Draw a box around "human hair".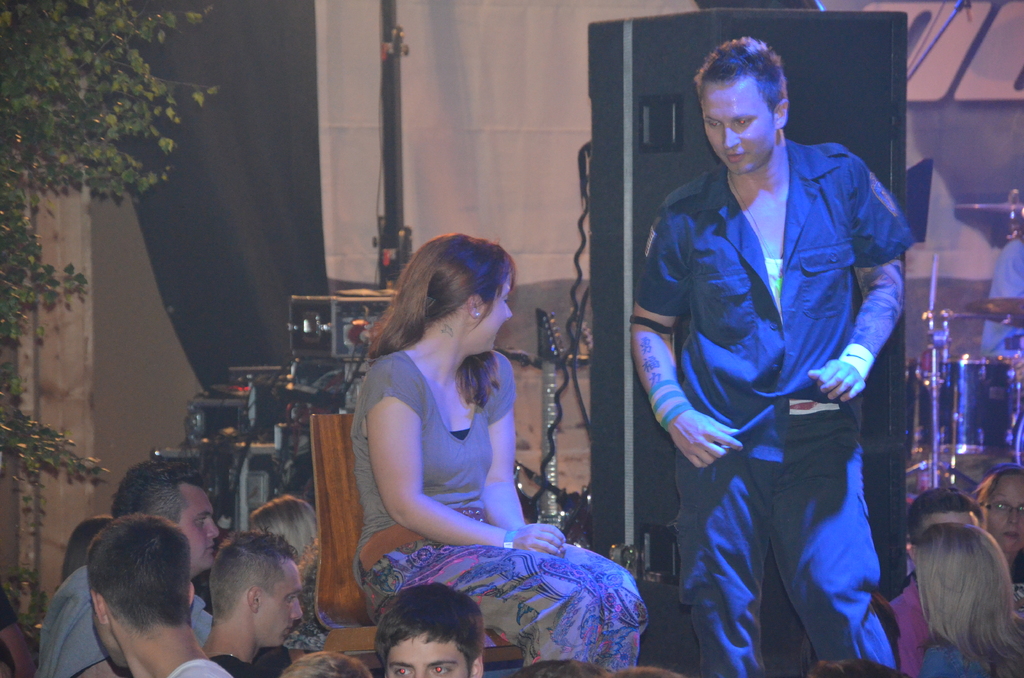
(366,231,518,408).
